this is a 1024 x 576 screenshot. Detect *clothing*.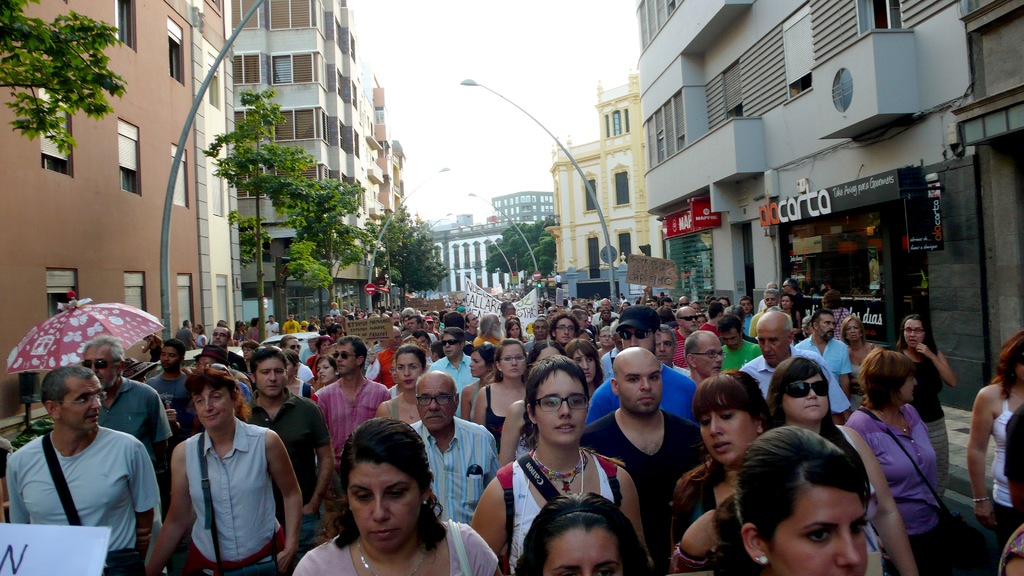
(x1=366, y1=346, x2=396, y2=391).
